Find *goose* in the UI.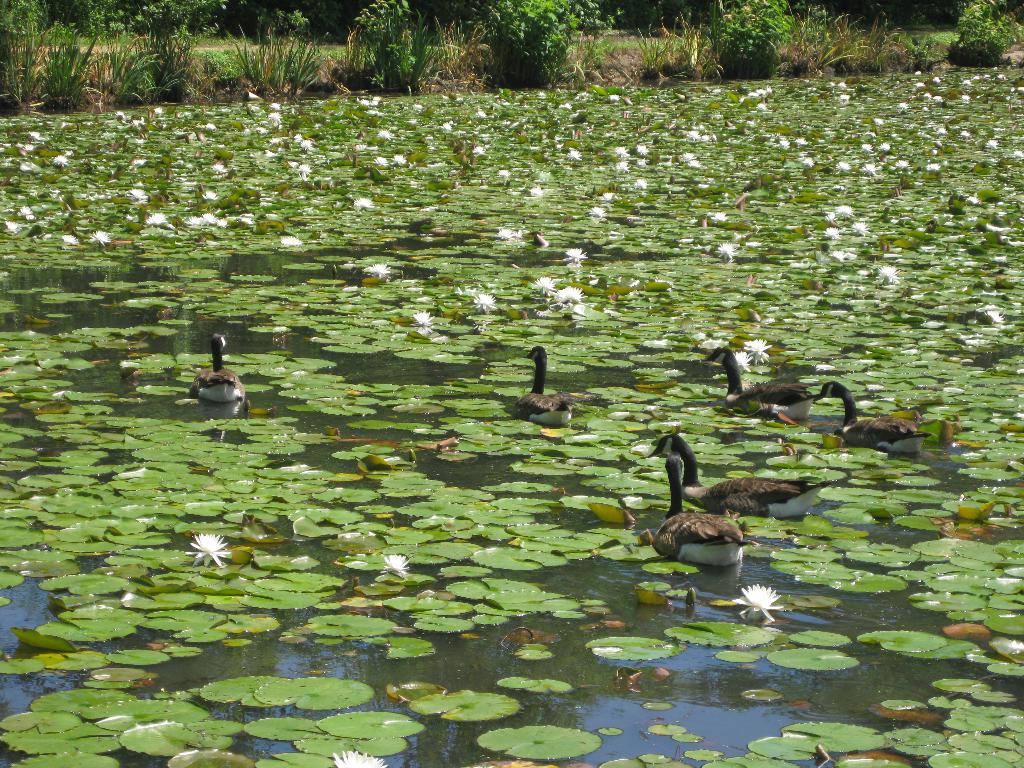
UI element at BBox(702, 346, 821, 418).
